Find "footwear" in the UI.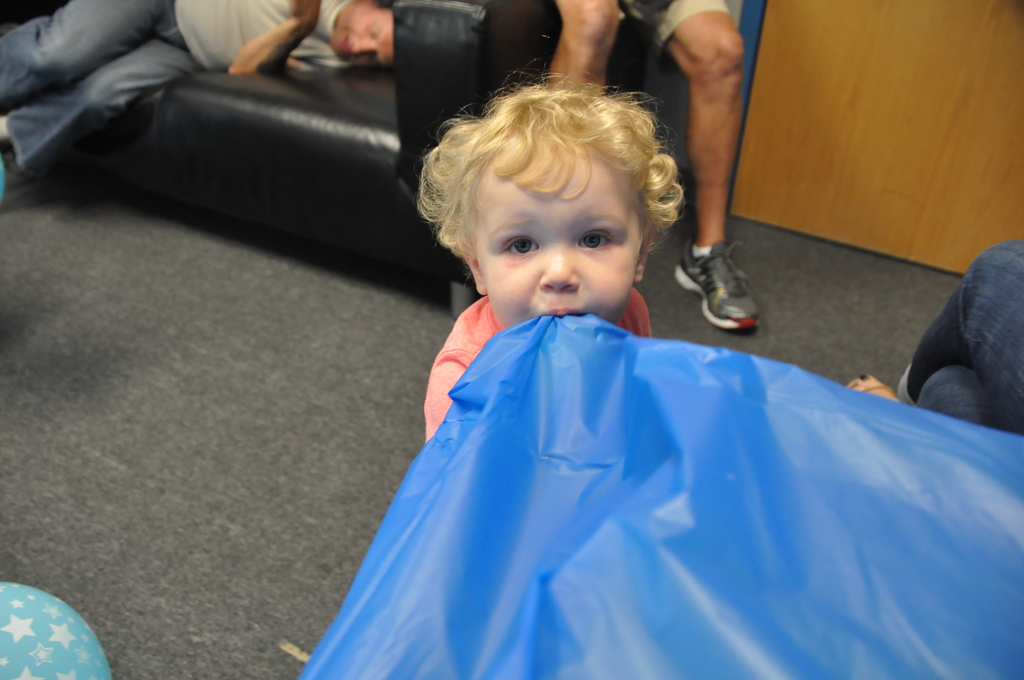
UI element at [673,243,764,334].
